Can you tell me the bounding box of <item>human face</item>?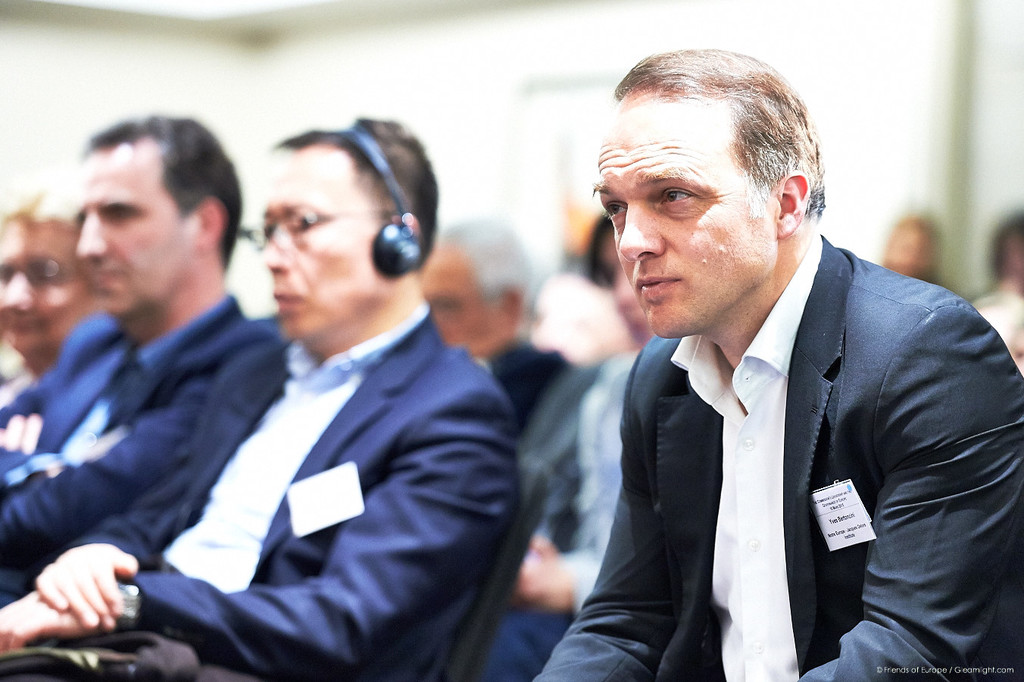
locate(0, 212, 88, 355).
